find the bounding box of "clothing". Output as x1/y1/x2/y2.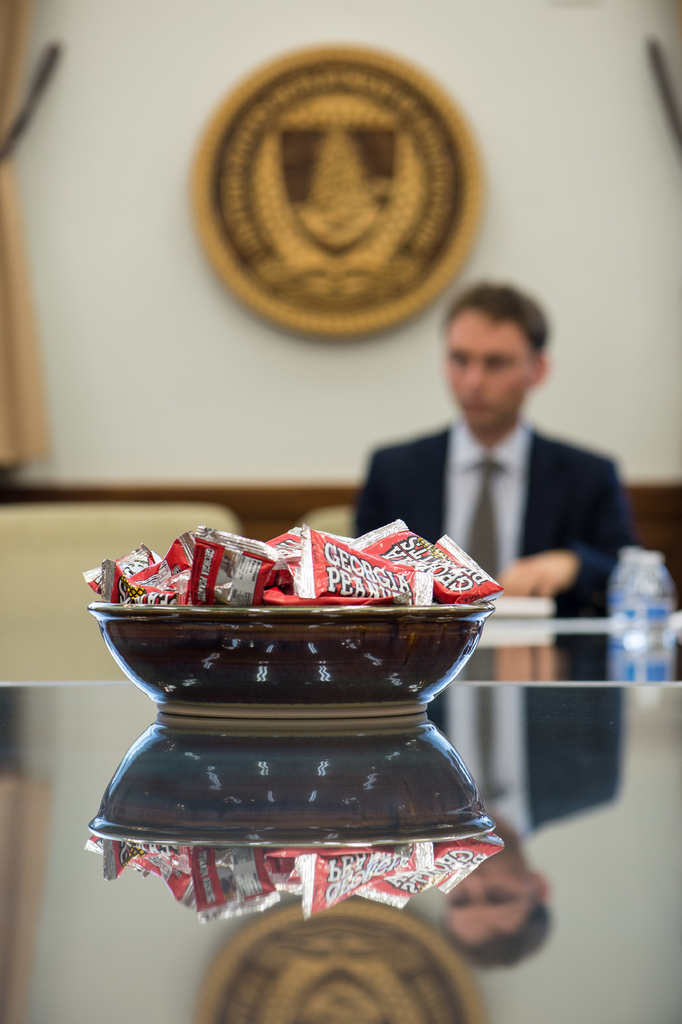
437/419/517/591.
